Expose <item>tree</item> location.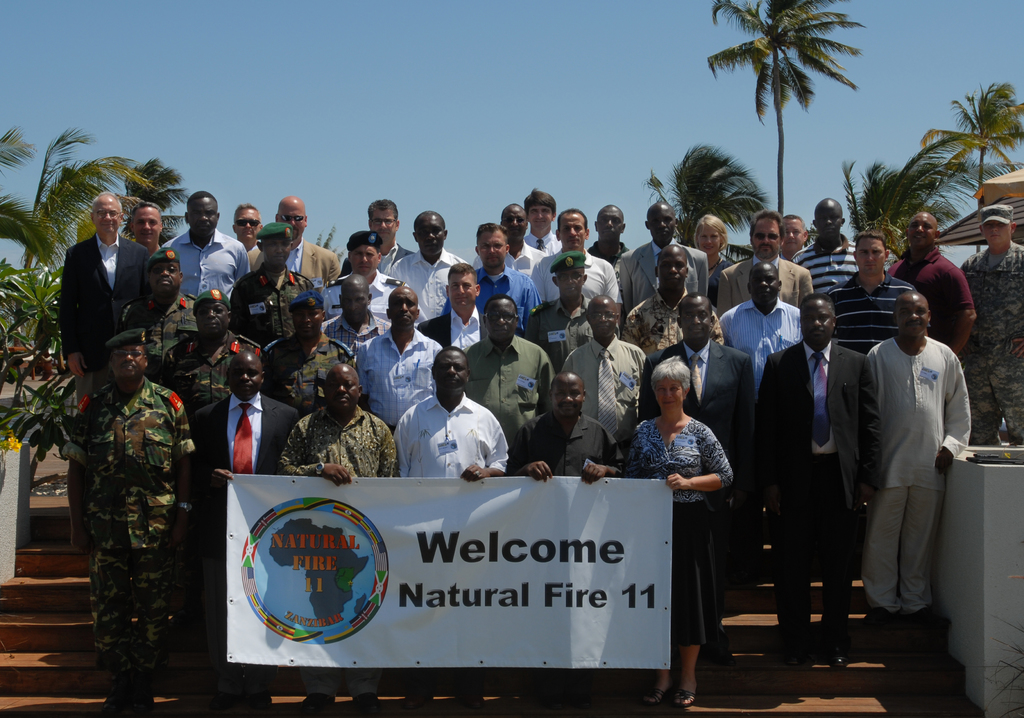
Exposed at 644:147:758:261.
